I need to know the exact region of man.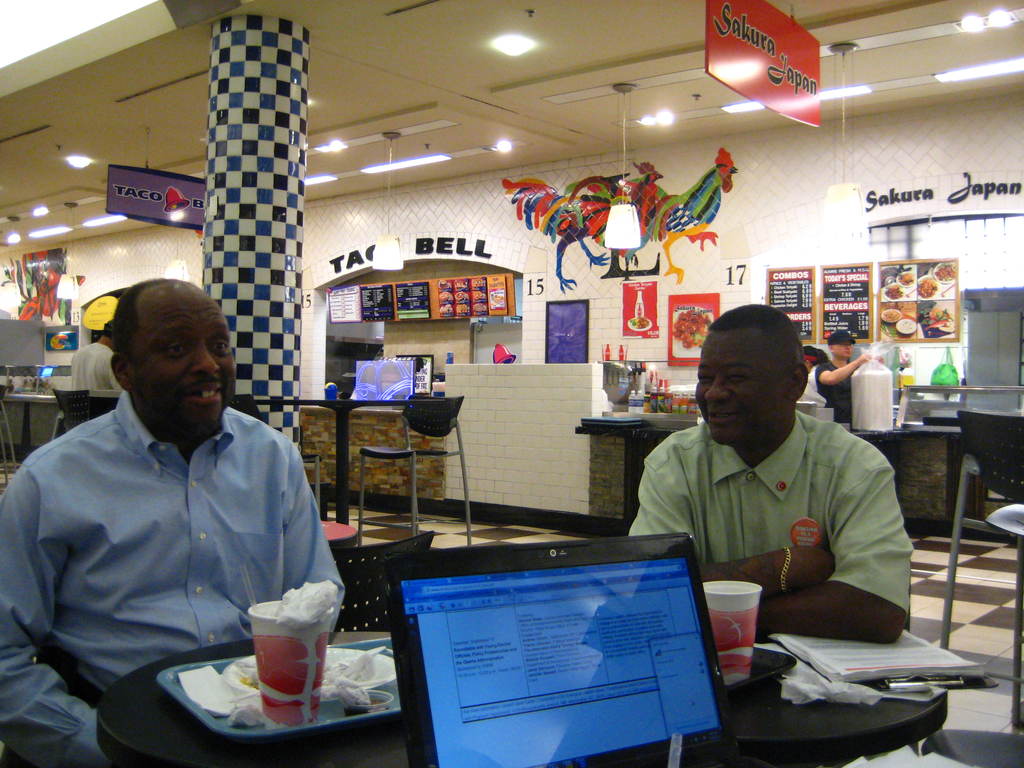
Region: x1=816 y1=331 x2=870 y2=424.
